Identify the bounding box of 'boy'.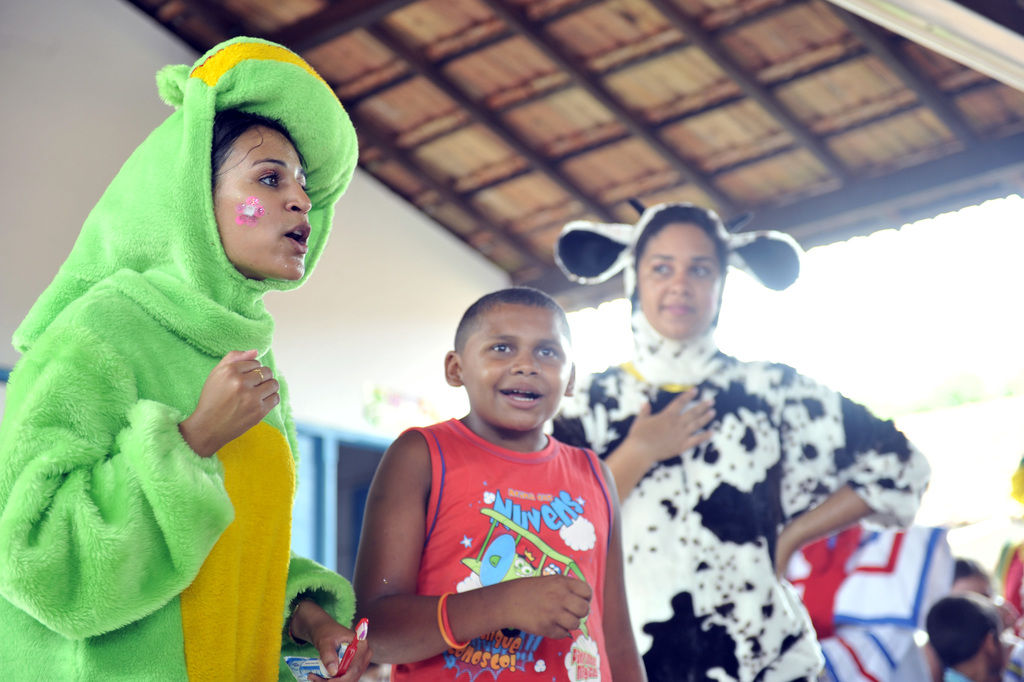
locate(356, 271, 641, 669).
